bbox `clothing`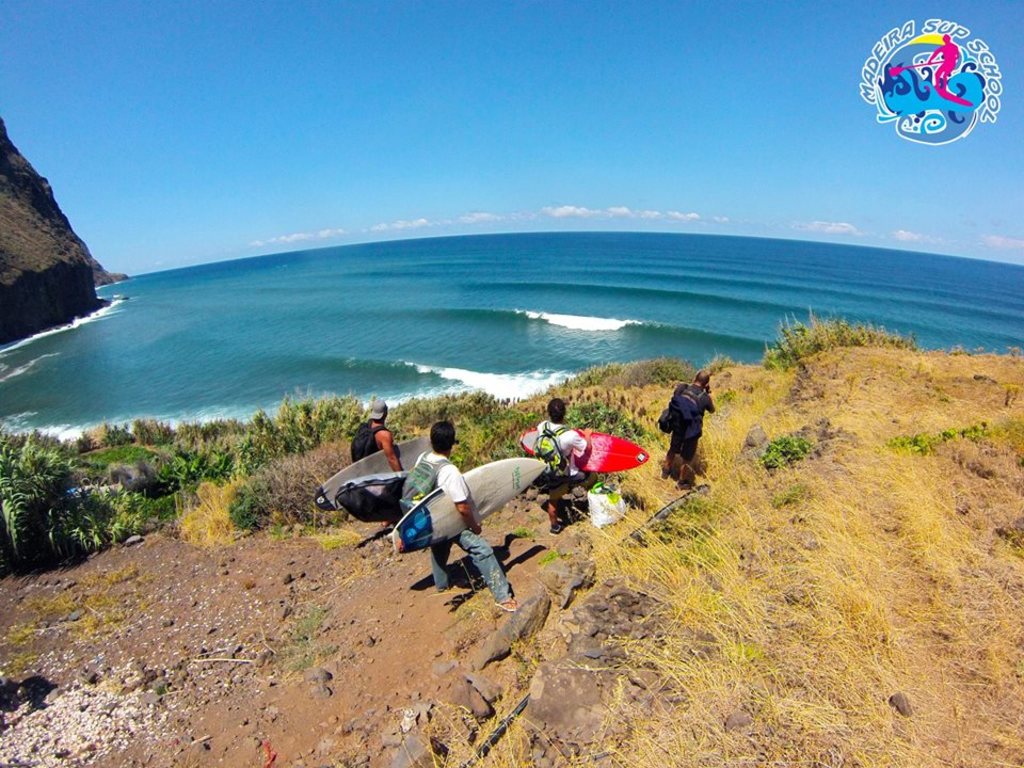
[left=538, top=425, right=589, bottom=506]
